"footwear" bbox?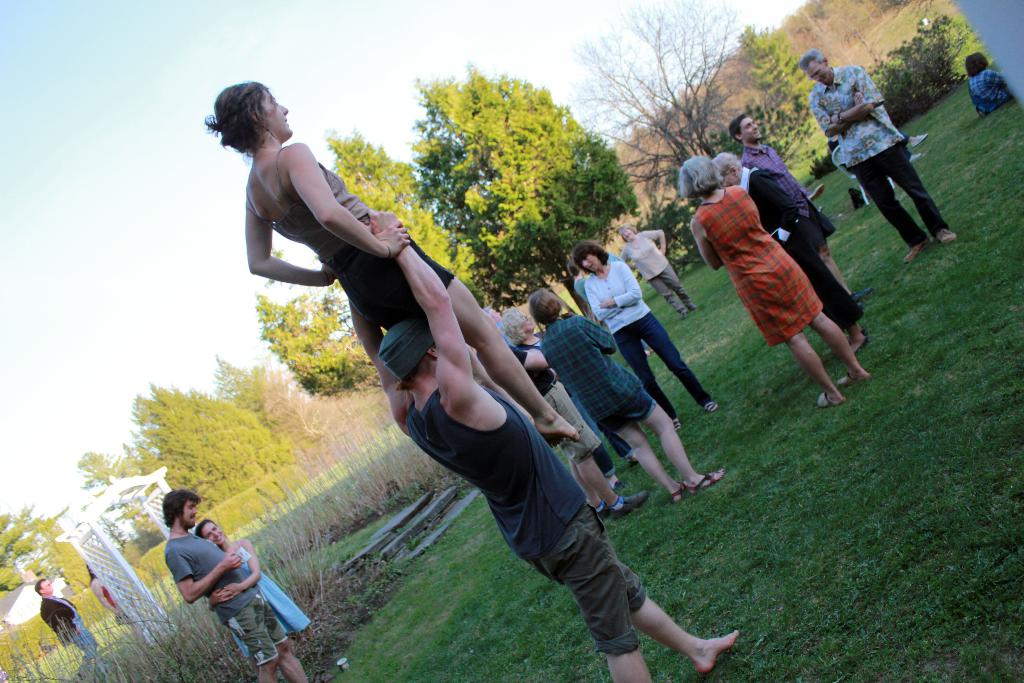
pyautogui.locateOnScreen(902, 240, 934, 262)
